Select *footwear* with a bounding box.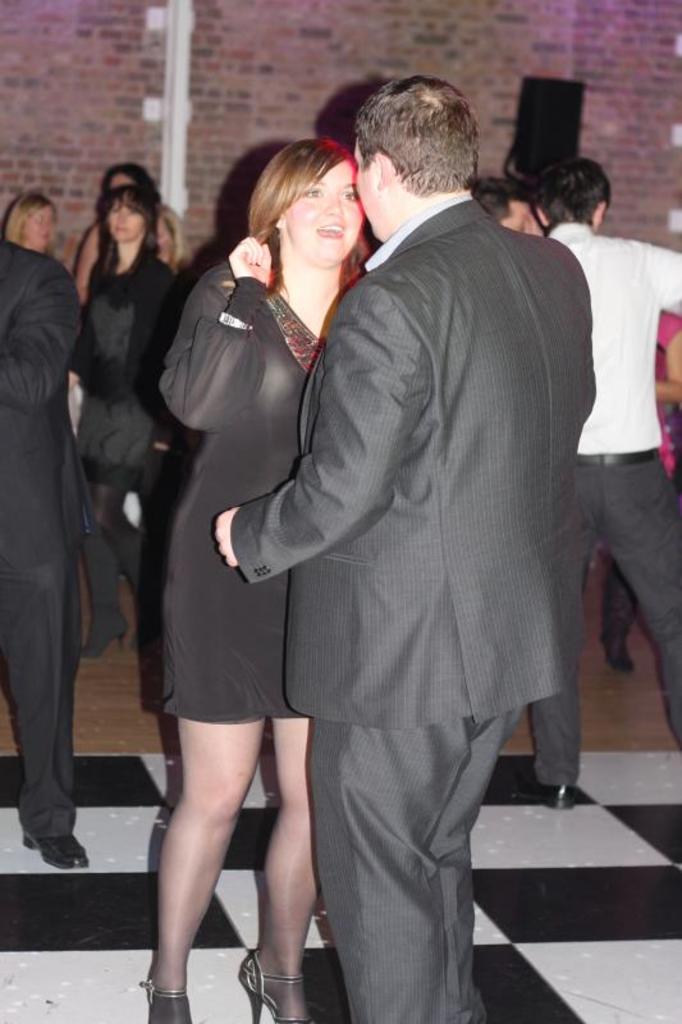
237 934 315 1012.
